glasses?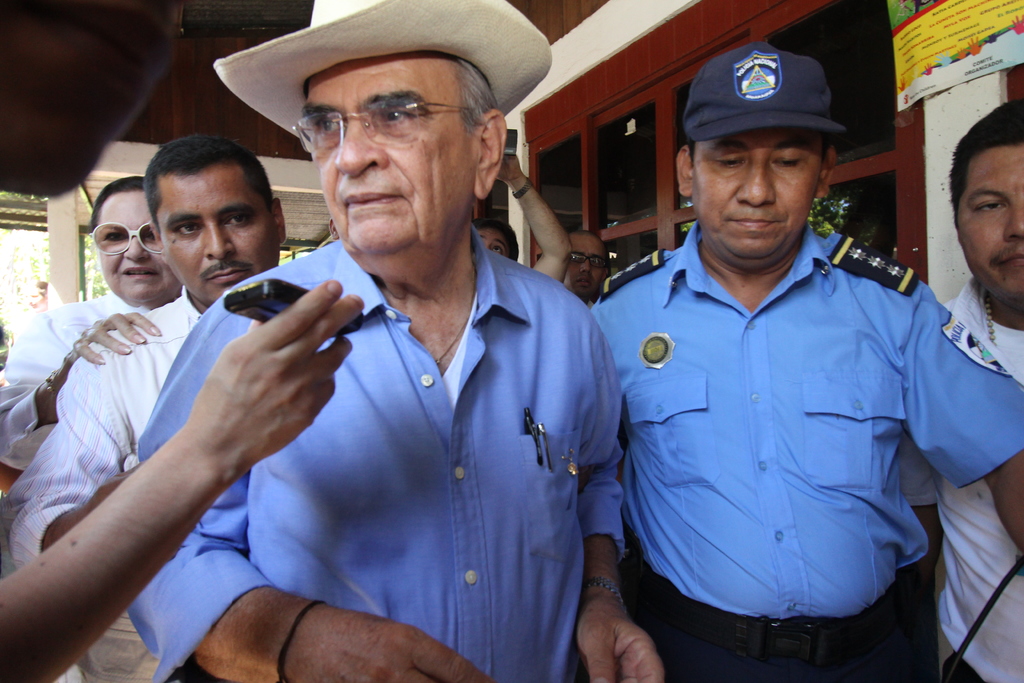
(left=568, top=251, right=611, bottom=271)
